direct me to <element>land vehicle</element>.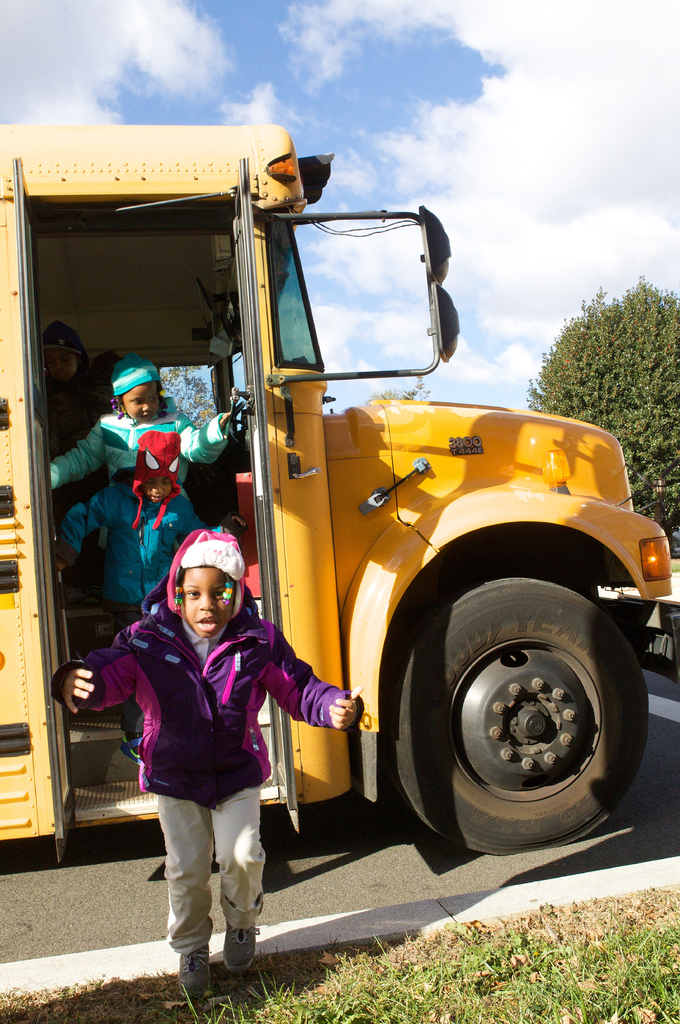
Direction: select_region(0, 126, 673, 857).
